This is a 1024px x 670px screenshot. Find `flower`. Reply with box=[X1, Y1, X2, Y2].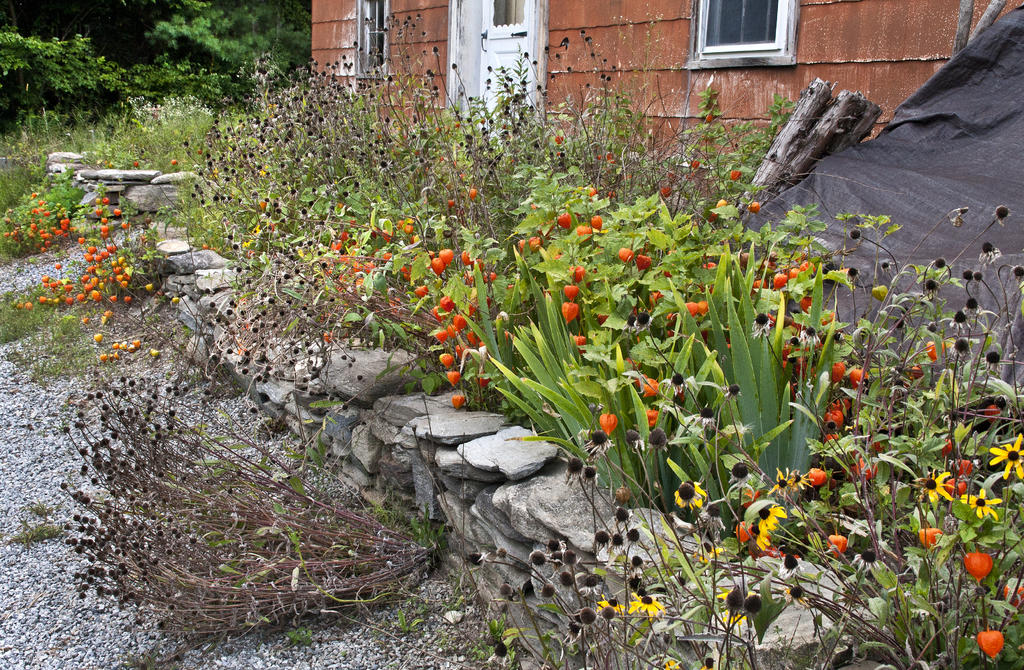
box=[966, 548, 992, 580].
